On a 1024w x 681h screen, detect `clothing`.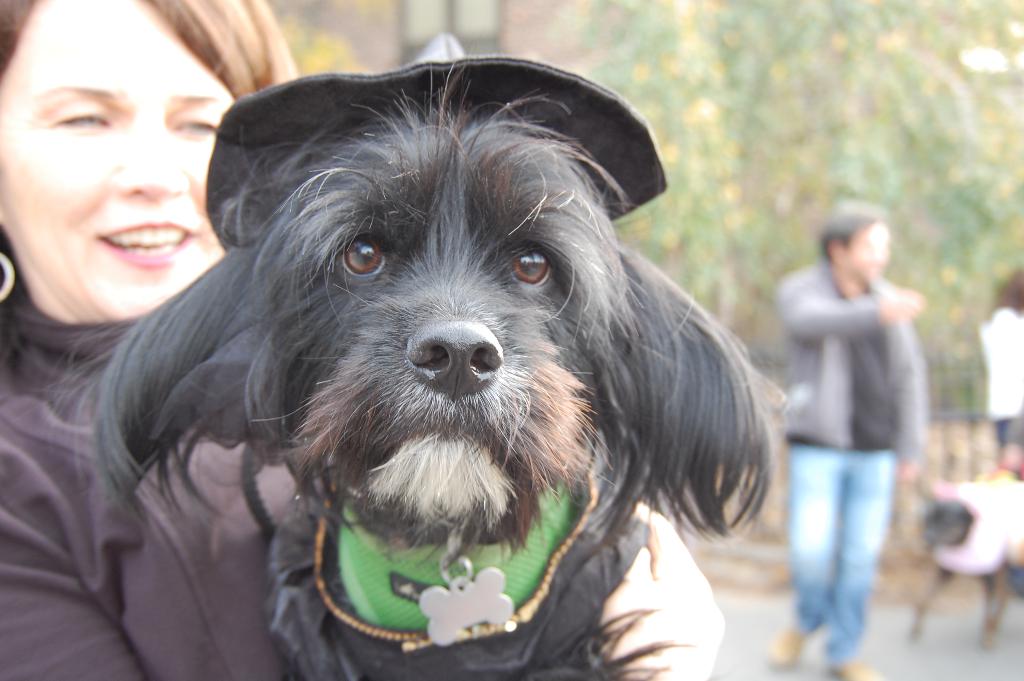
select_region(1005, 398, 1023, 450).
